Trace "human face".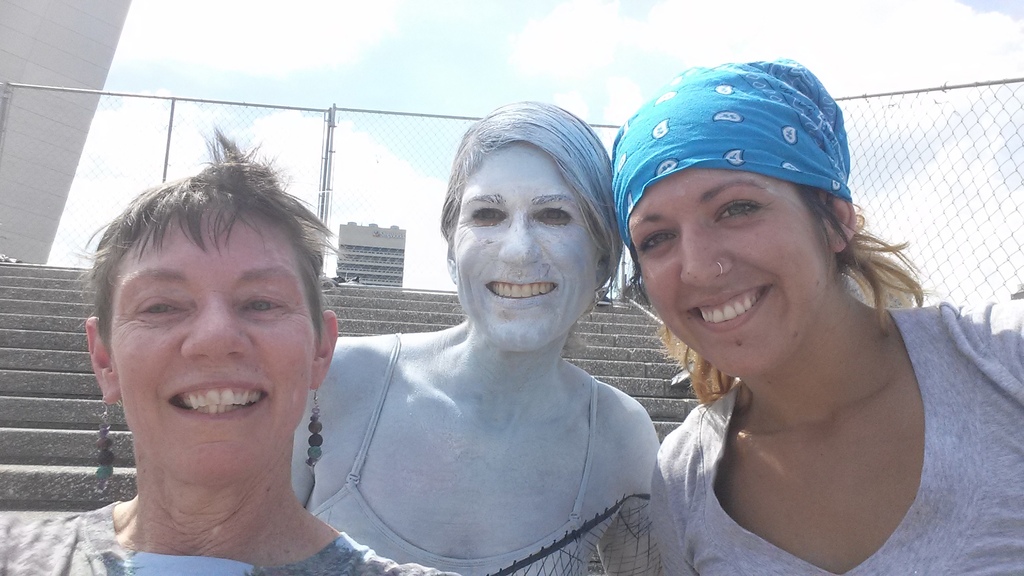
Traced to 456/141/605/355.
